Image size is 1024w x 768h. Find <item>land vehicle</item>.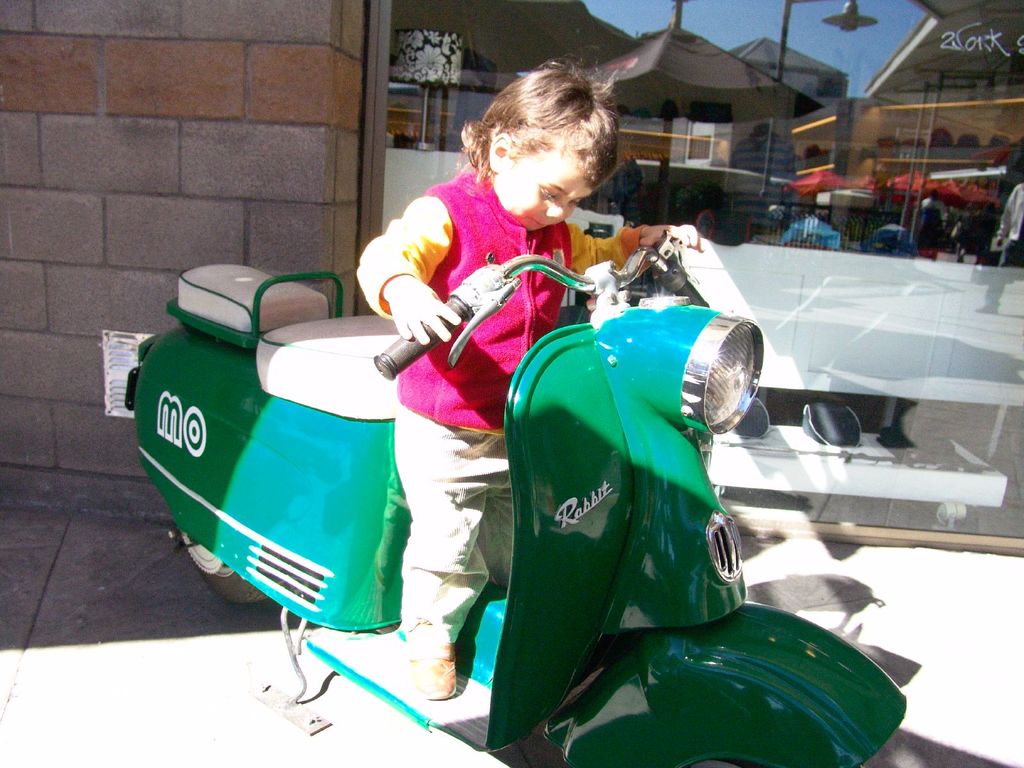
crop(115, 234, 940, 742).
